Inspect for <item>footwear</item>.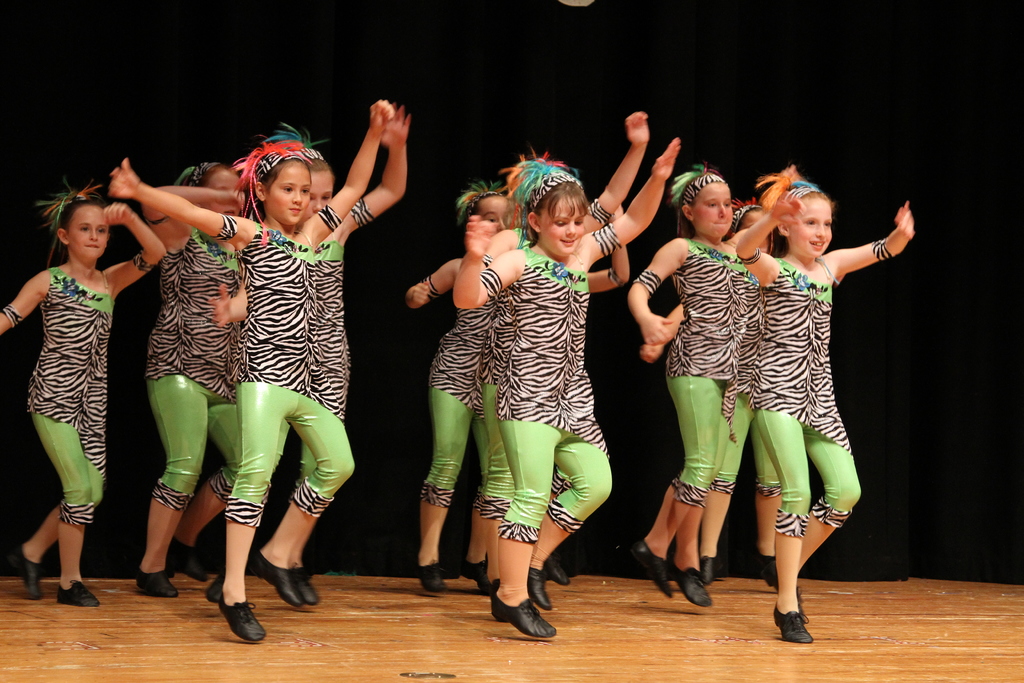
Inspection: x1=252 y1=547 x2=305 y2=608.
